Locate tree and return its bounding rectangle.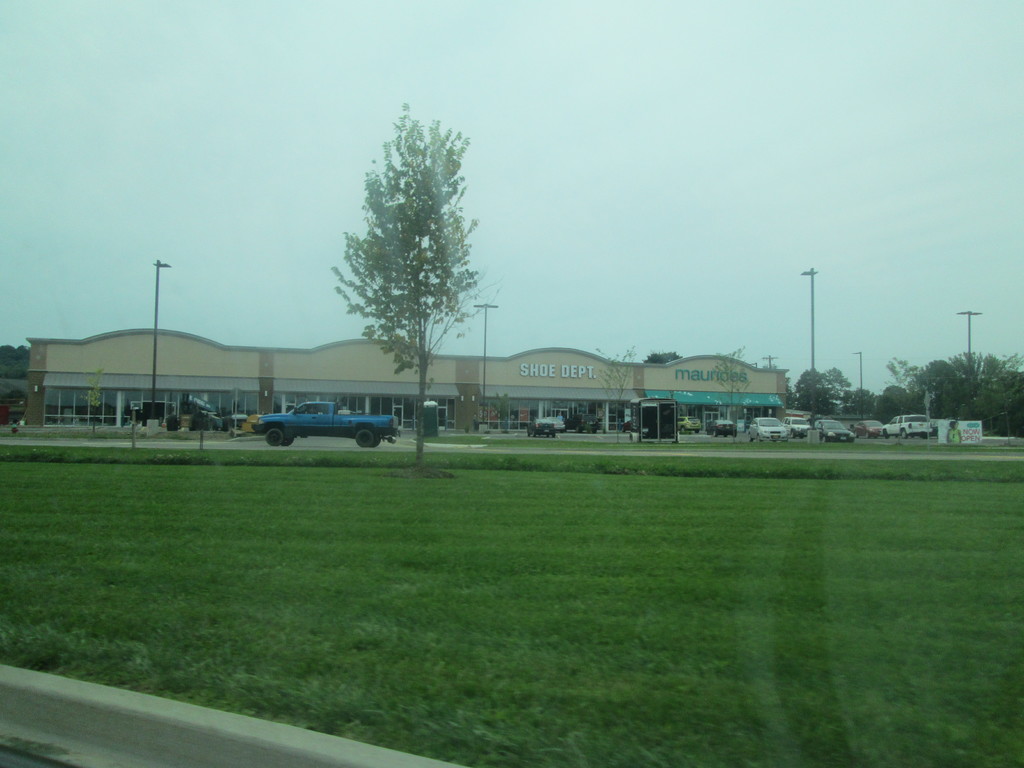
785:365:864:415.
